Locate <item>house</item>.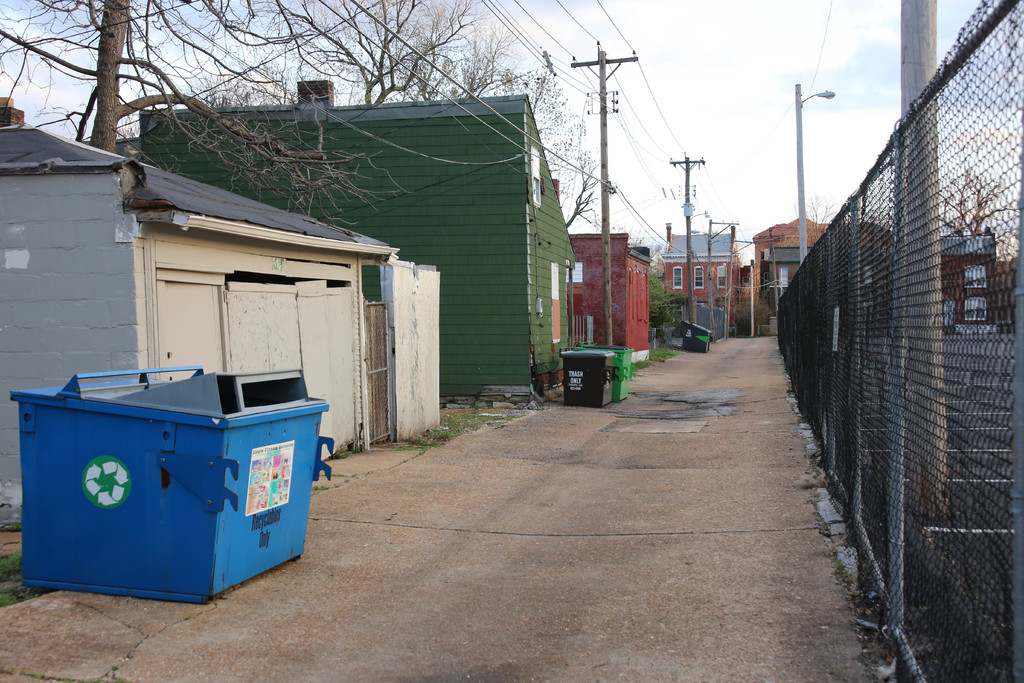
Bounding box: rect(141, 80, 577, 409).
